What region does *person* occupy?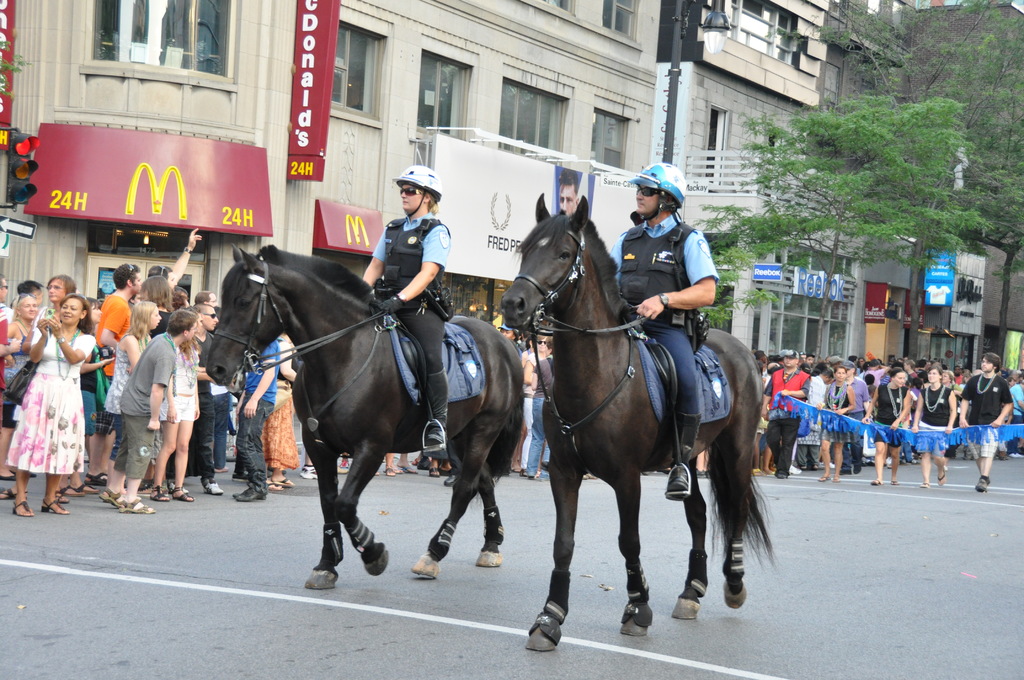
region(353, 163, 451, 457).
